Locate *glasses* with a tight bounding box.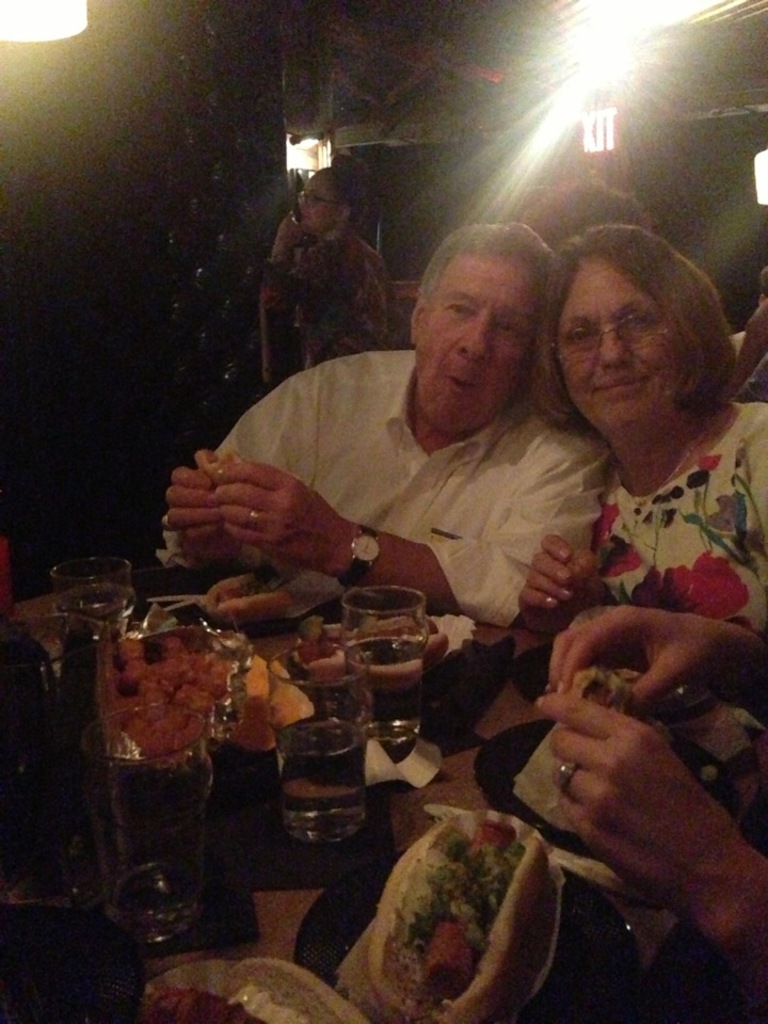
rect(298, 191, 339, 206).
